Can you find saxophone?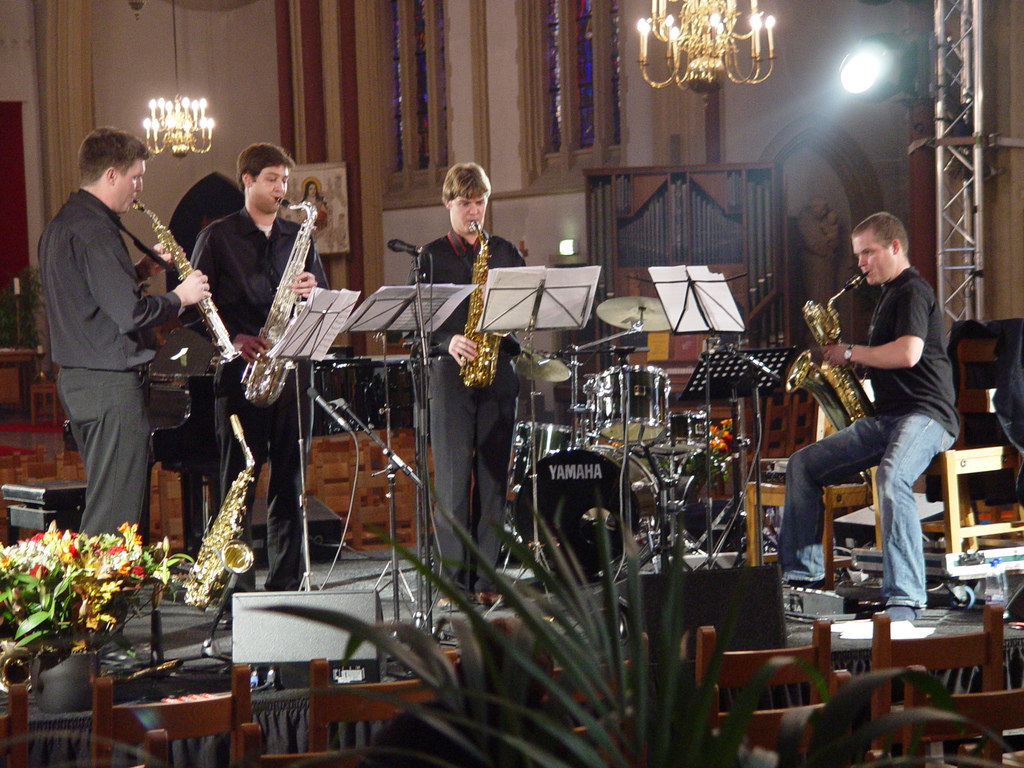
Yes, bounding box: l=177, t=416, r=255, b=610.
